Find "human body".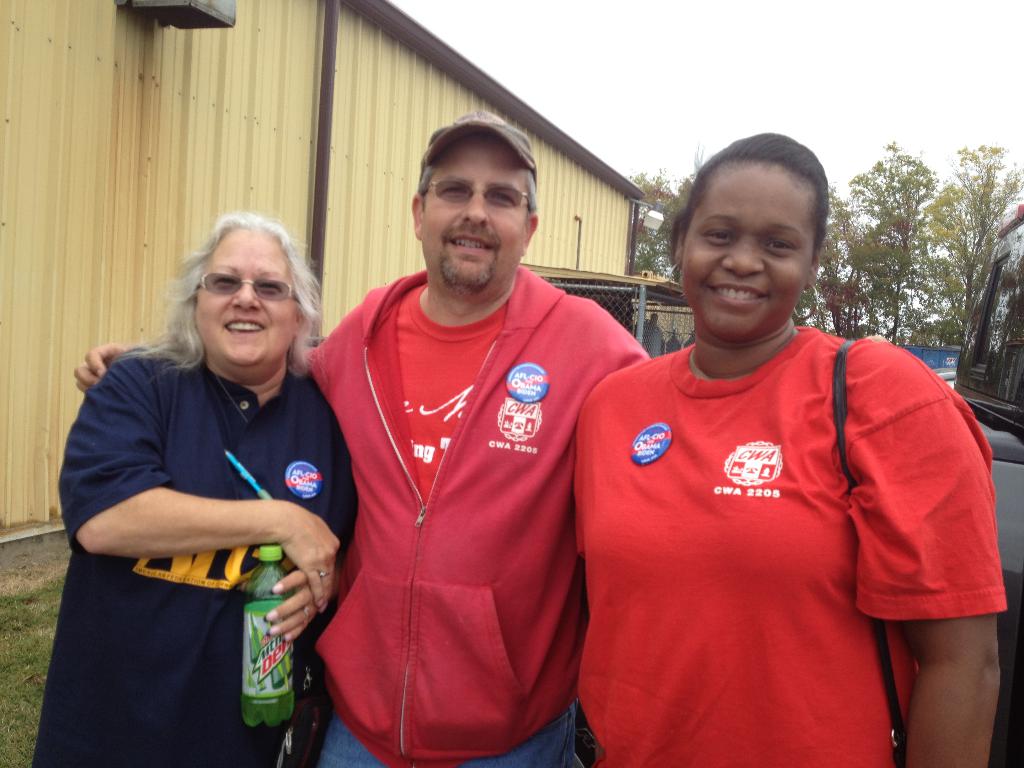
<box>70,264,646,767</box>.
